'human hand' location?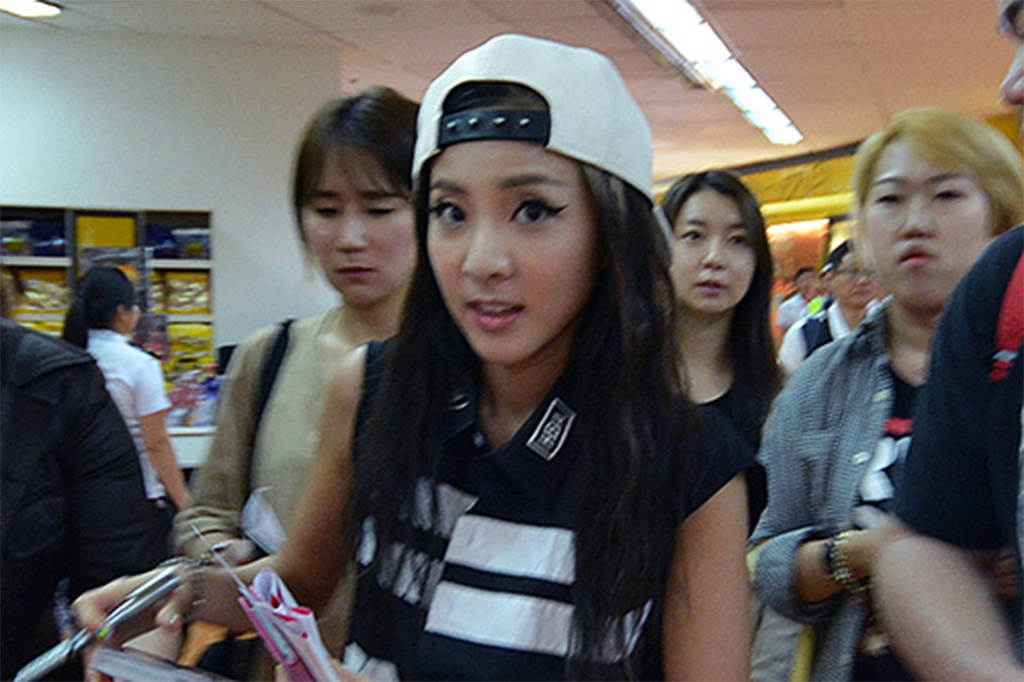
[x1=73, y1=562, x2=194, y2=679]
